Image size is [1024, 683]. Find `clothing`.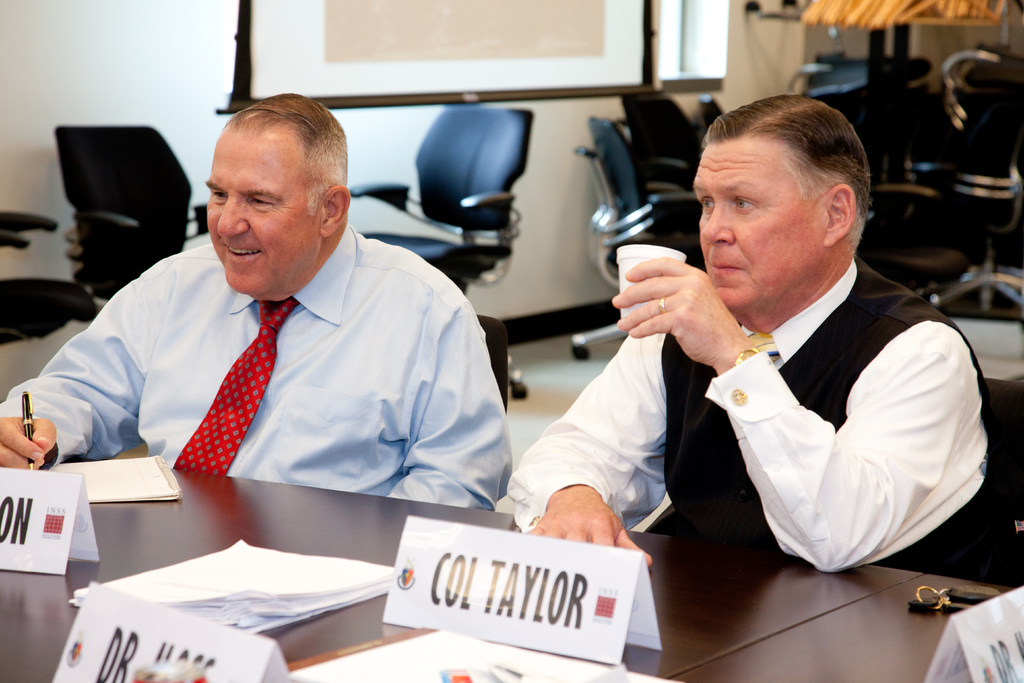
35, 211, 505, 513.
